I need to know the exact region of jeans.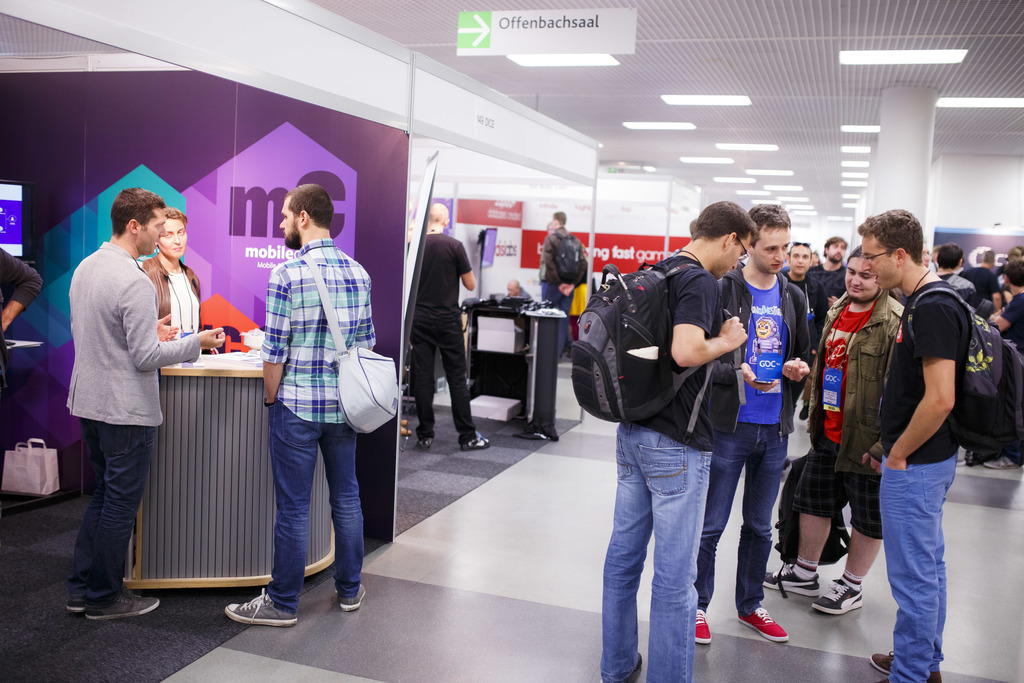
Region: 602,422,710,682.
